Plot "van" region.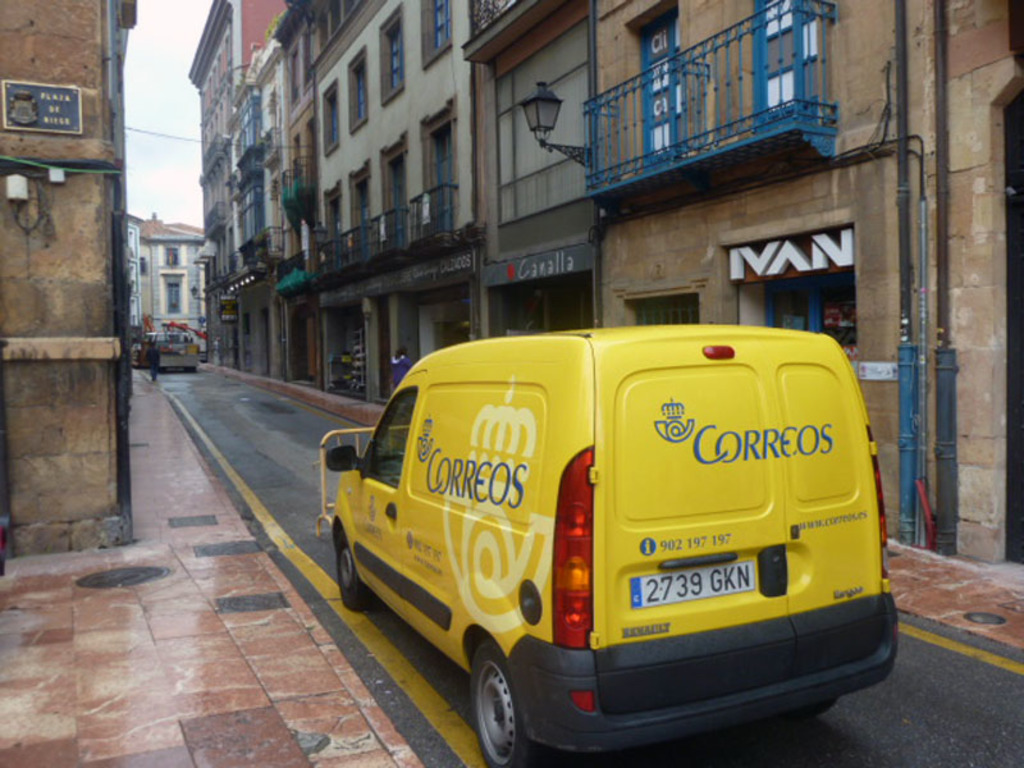
Plotted at bbox=(320, 323, 904, 764).
